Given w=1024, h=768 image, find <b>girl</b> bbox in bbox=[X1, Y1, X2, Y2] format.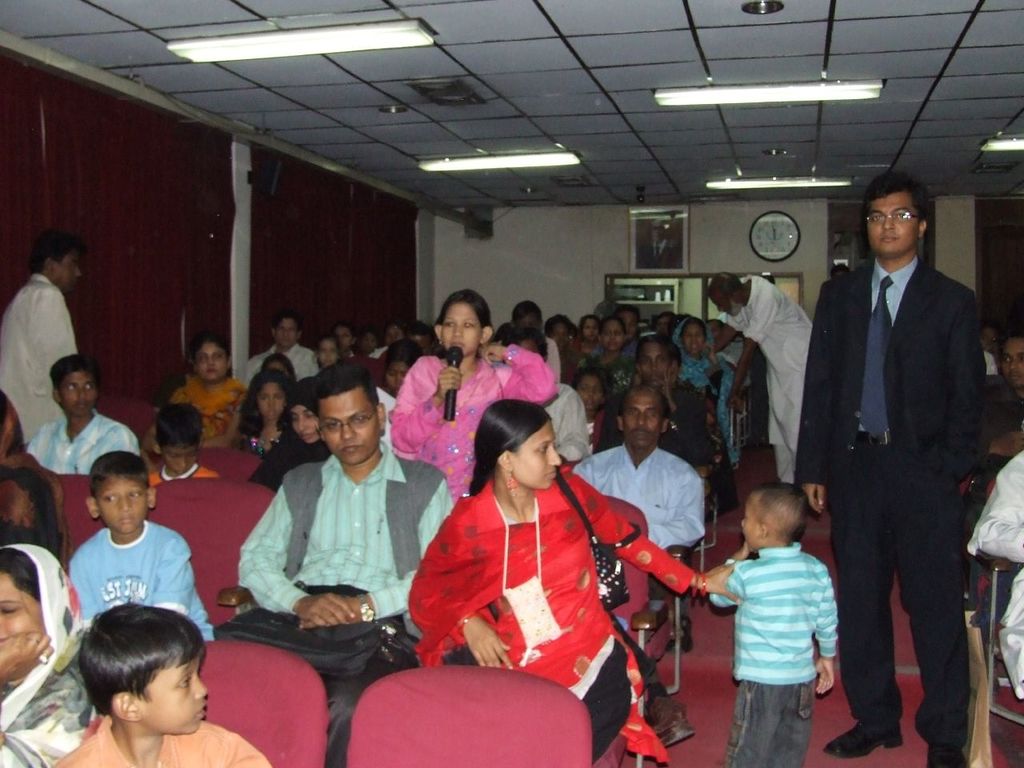
bbox=[381, 290, 557, 502].
